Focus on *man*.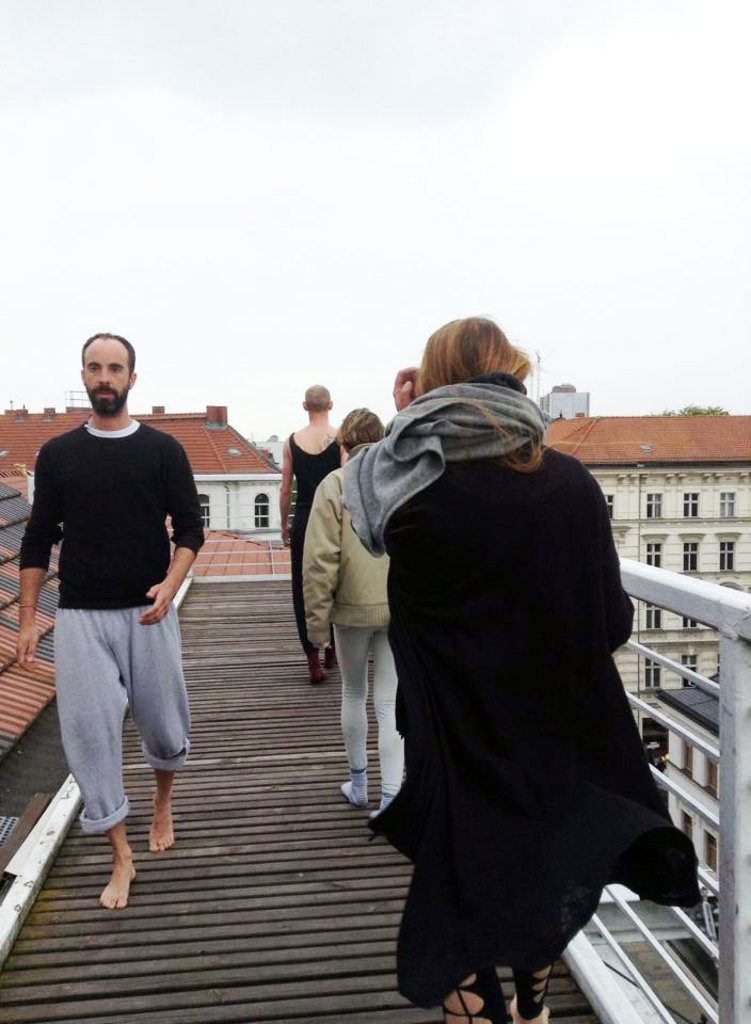
Focused at rect(275, 382, 341, 685).
